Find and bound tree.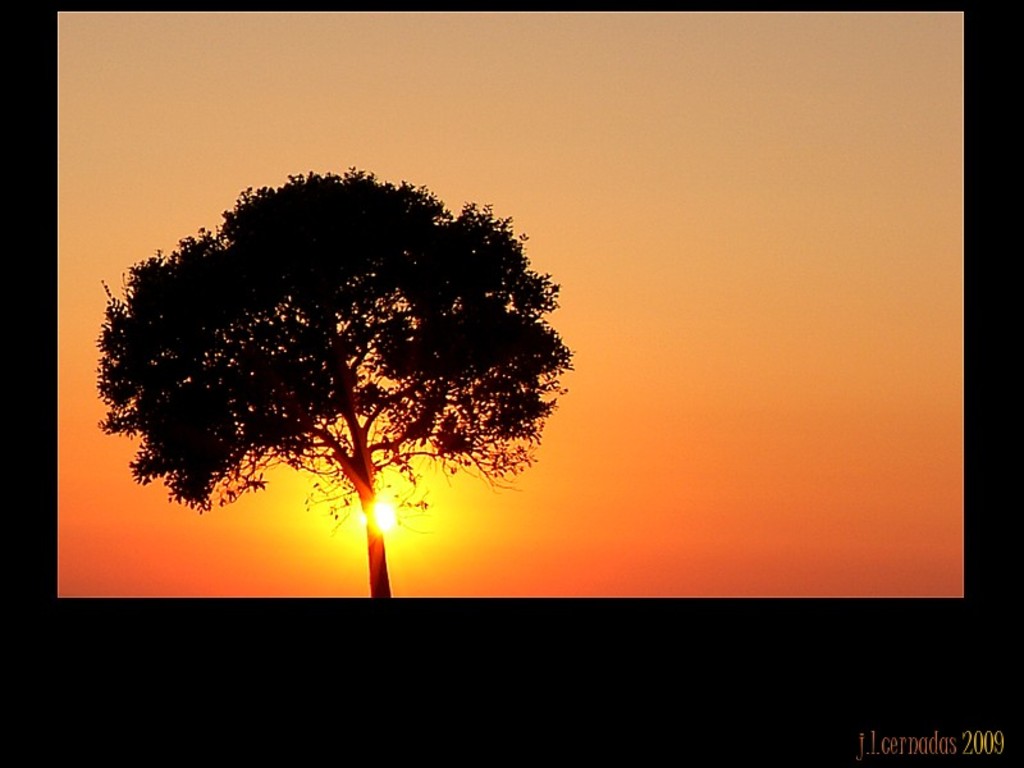
Bound: box=[110, 143, 547, 584].
